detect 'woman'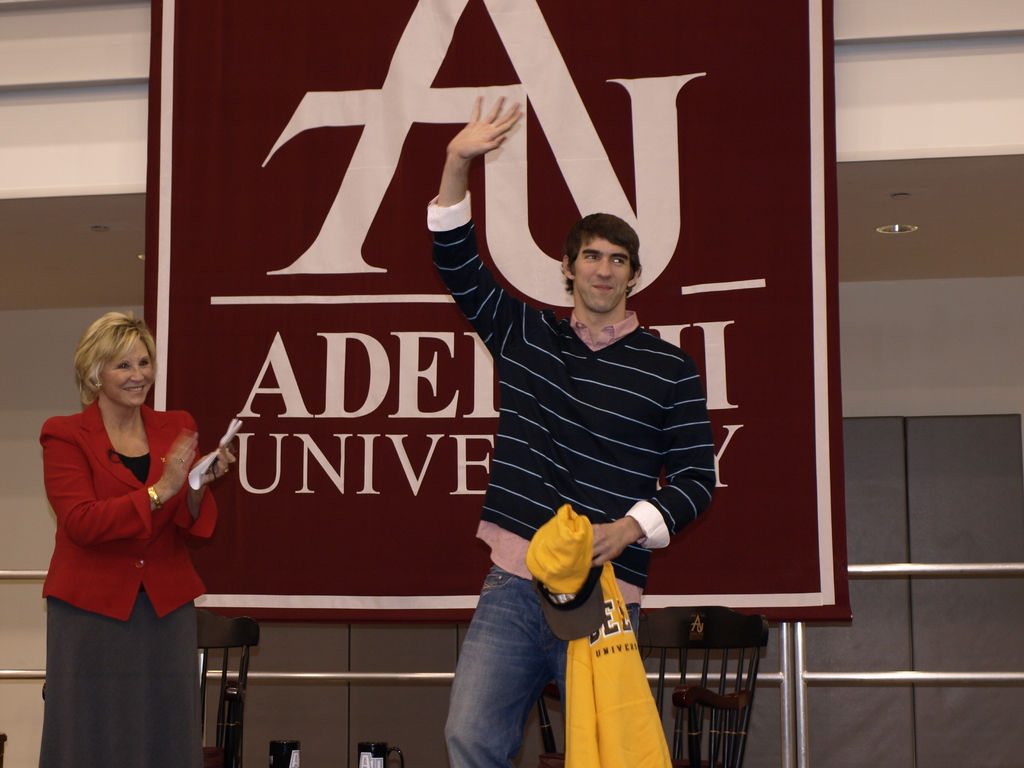
(27, 306, 227, 755)
